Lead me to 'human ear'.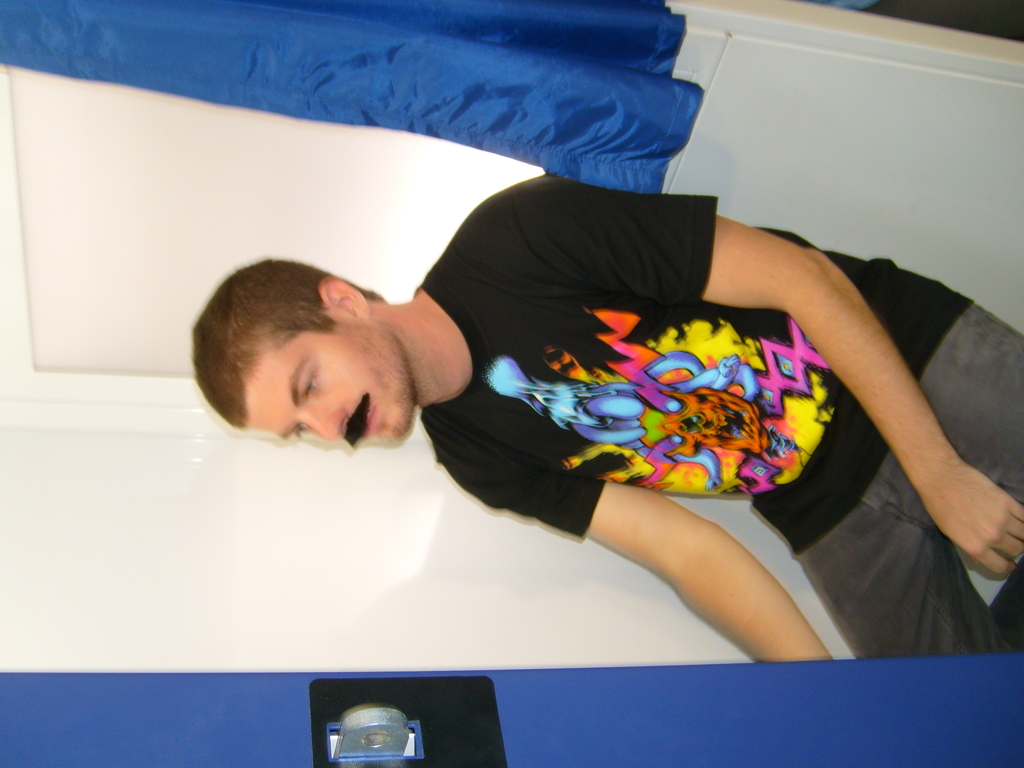
Lead to l=312, t=278, r=368, b=322.
